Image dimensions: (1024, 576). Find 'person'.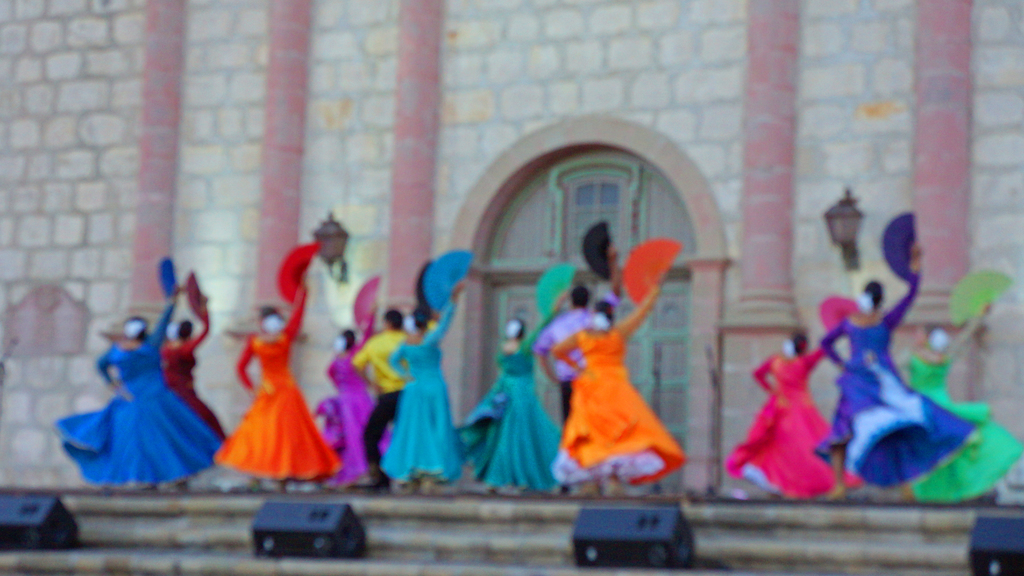
detection(51, 230, 213, 509).
